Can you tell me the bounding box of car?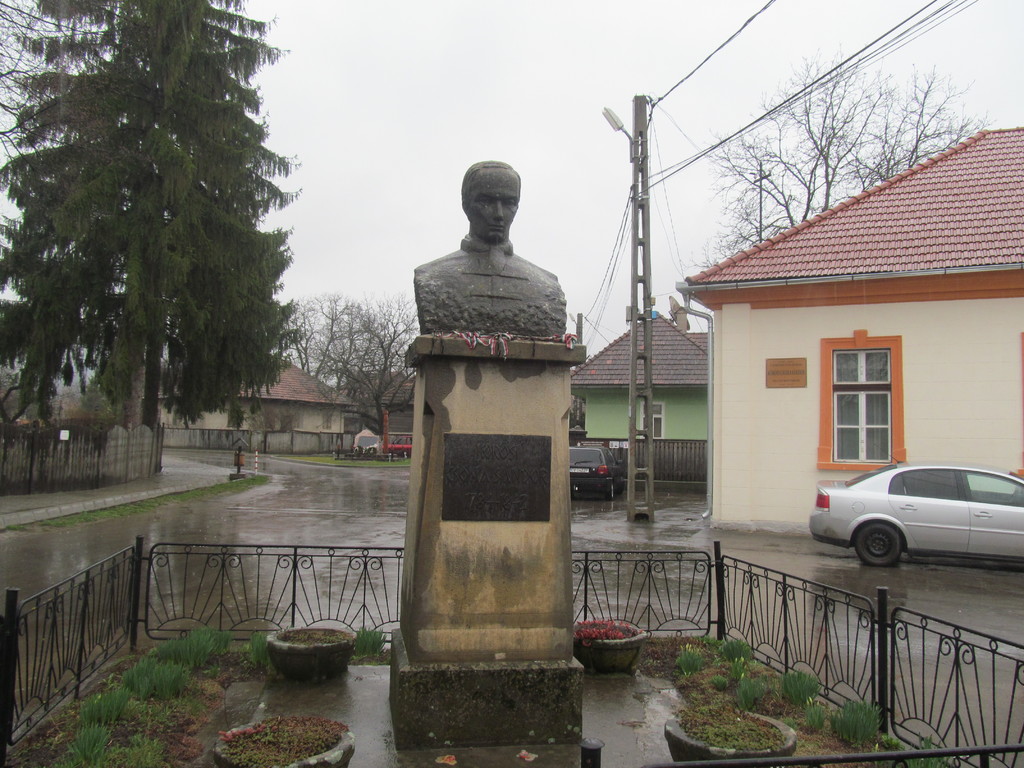
[x1=382, y1=437, x2=413, y2=458].
